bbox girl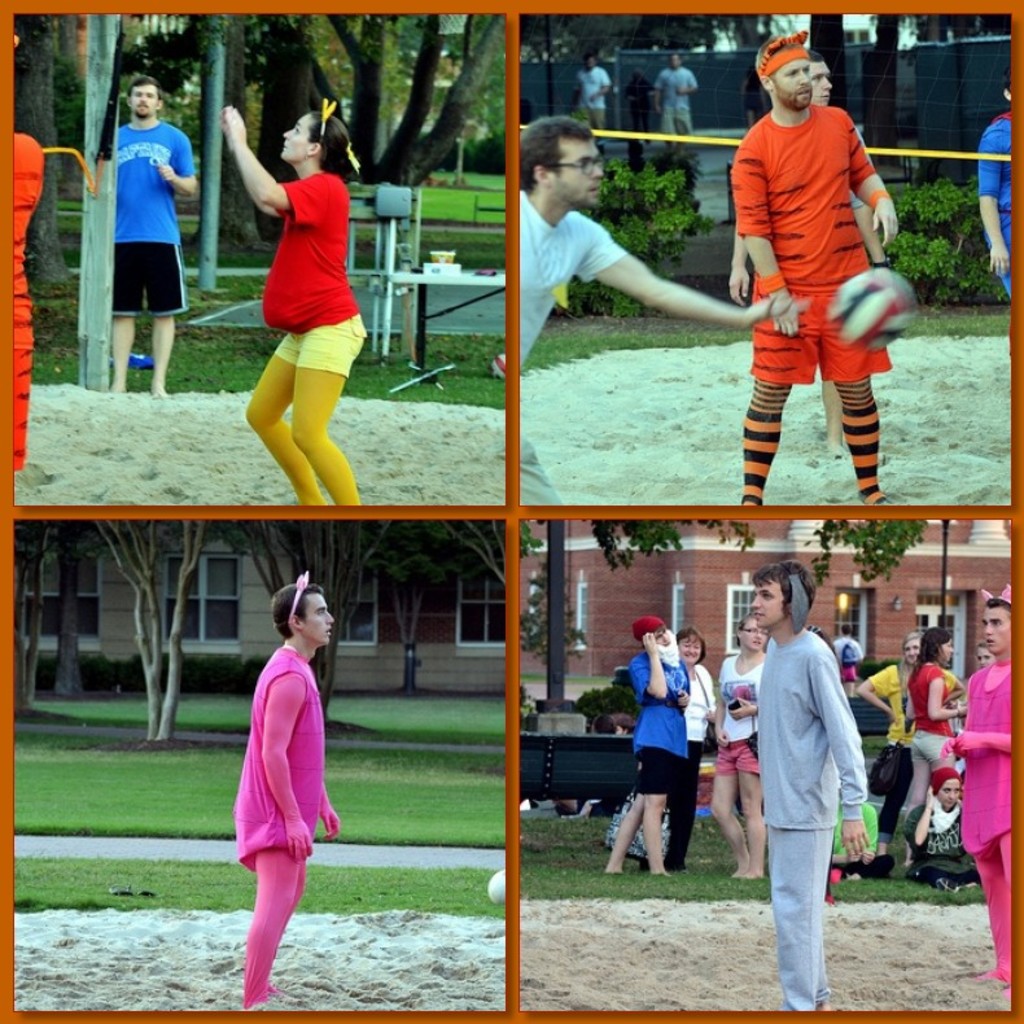
857 638 962 859
